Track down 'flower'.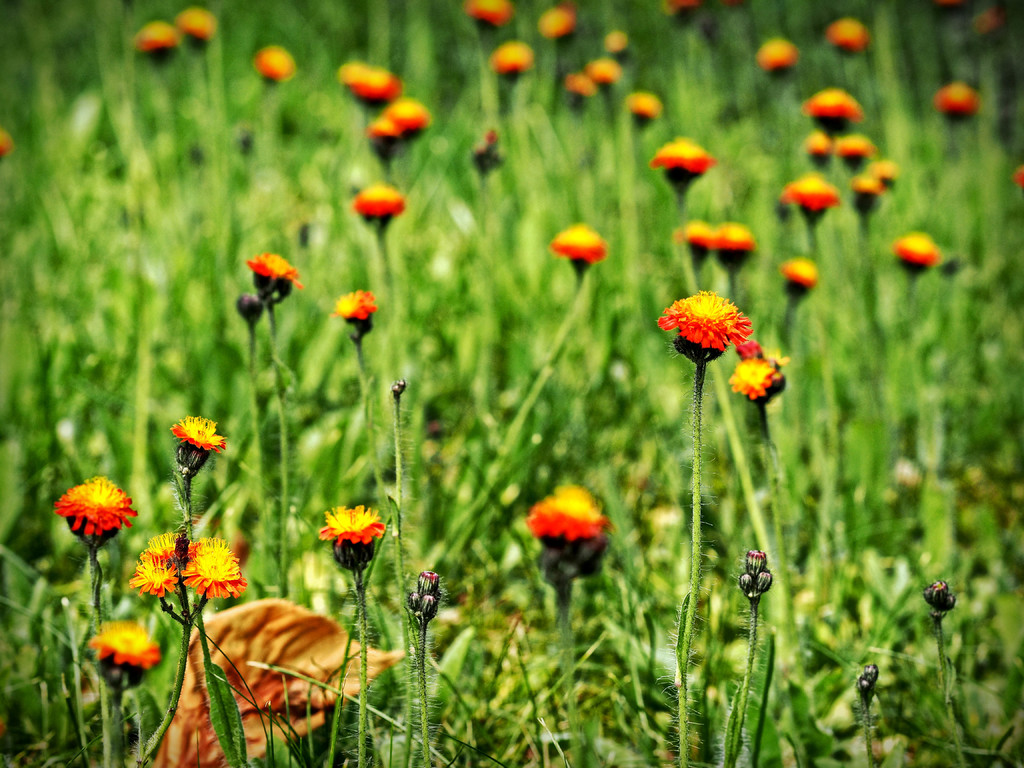
Tracked to 856 664 880 691.
